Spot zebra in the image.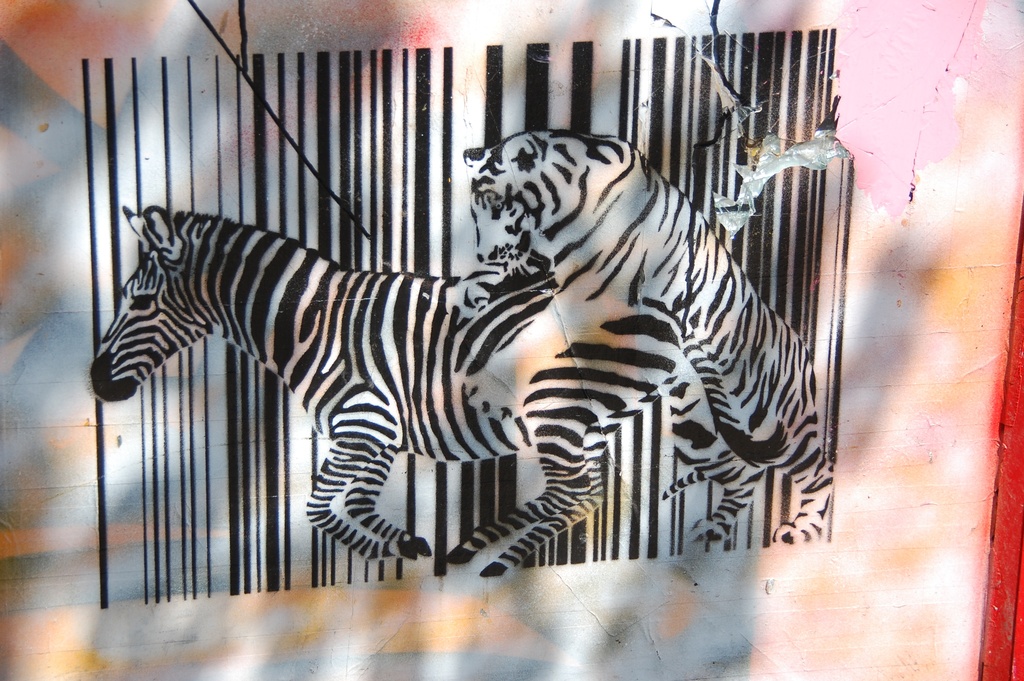
zebra found at box=[88, 199, 787, 579].
